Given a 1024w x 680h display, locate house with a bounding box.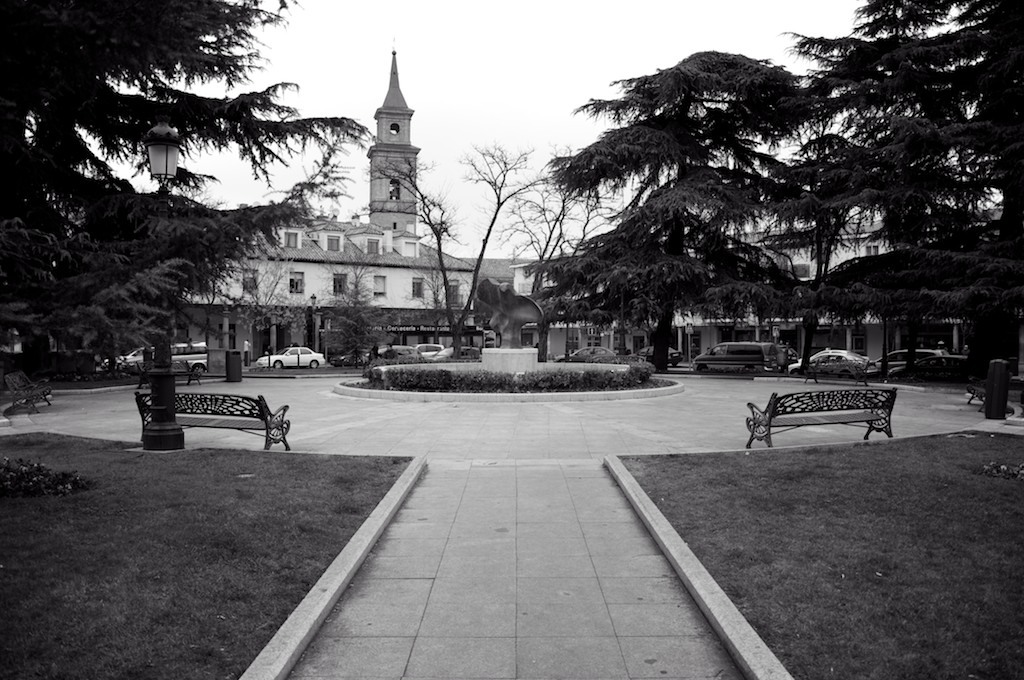
Located: l=169, t=55, r=477, b=360.
